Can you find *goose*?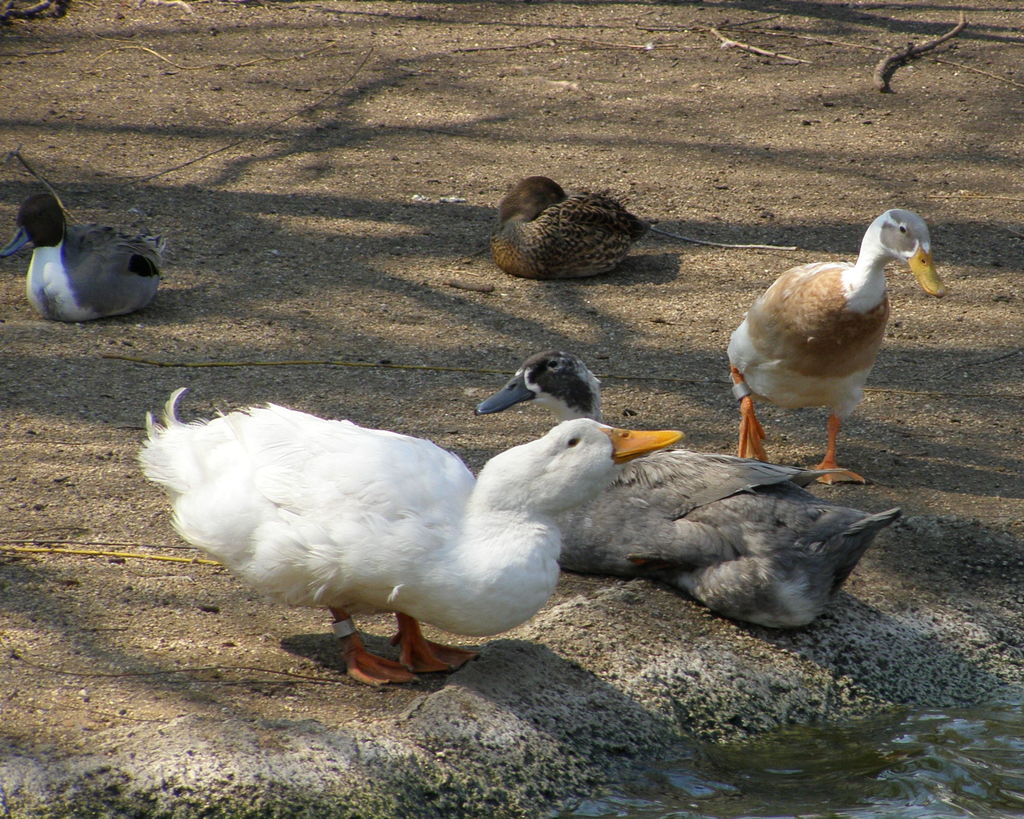
Yes, bounding box: pyautogui.locateOnScreen(0, 192, 170, 325).
